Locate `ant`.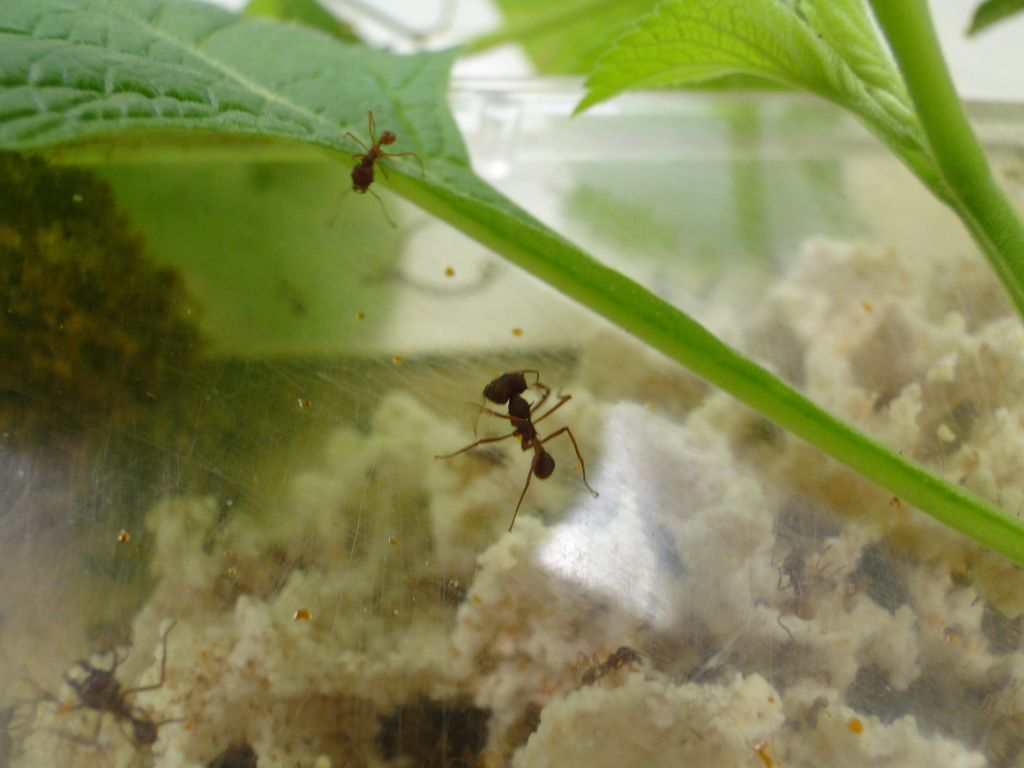
Bounding box: {"x1": 326, "y1": 108, "x2": 422, "y2": 234}.
